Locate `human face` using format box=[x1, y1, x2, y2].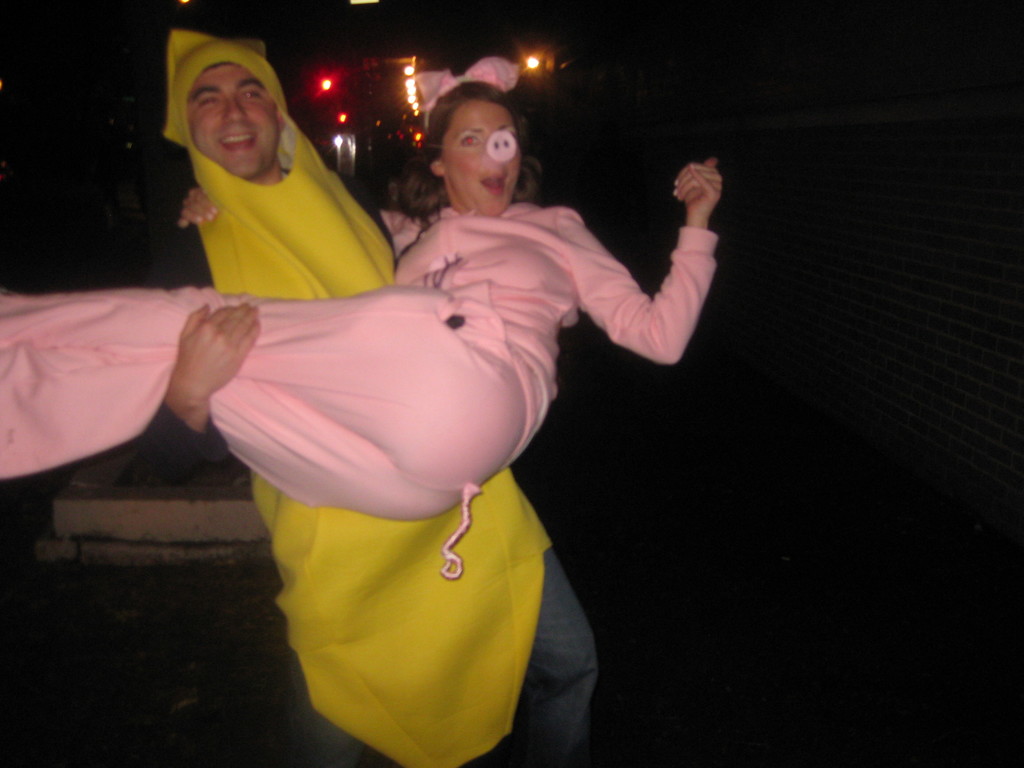
box=[186, 70, 274, 178].
